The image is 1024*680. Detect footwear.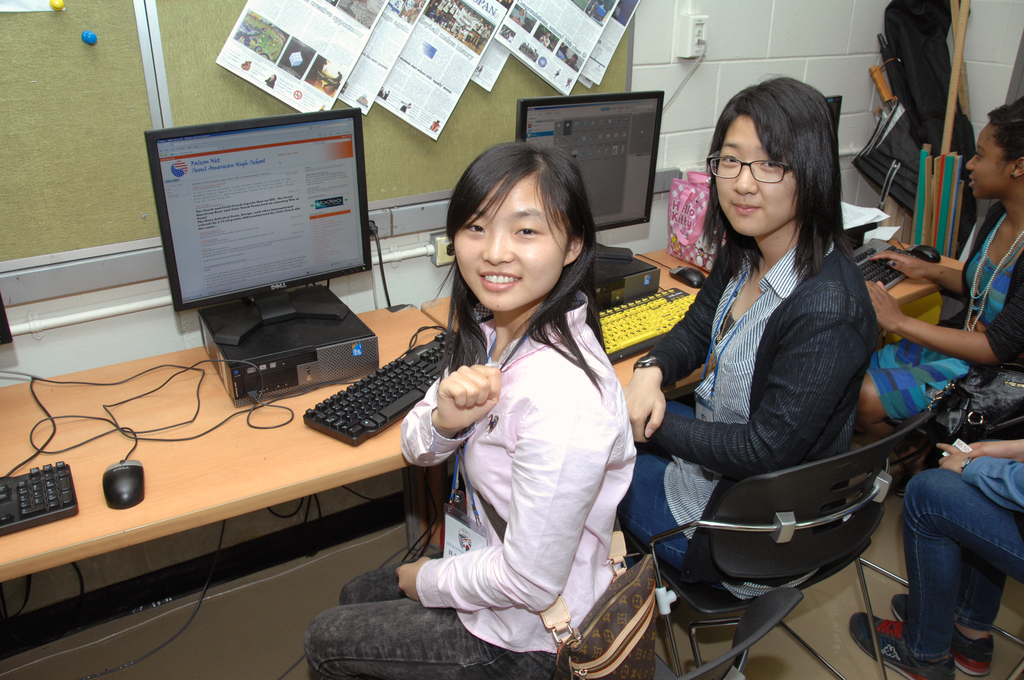
Detection: rect(886, 592, 995, 679).
